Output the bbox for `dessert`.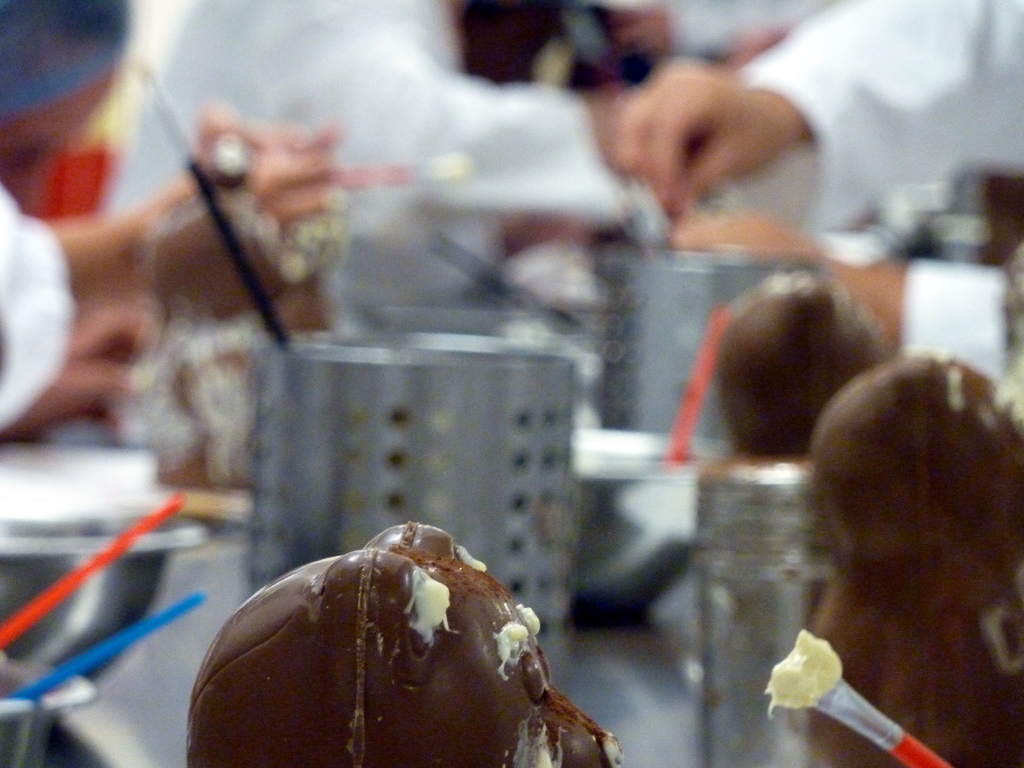
<region>188, 545, 621, 753</region>.
